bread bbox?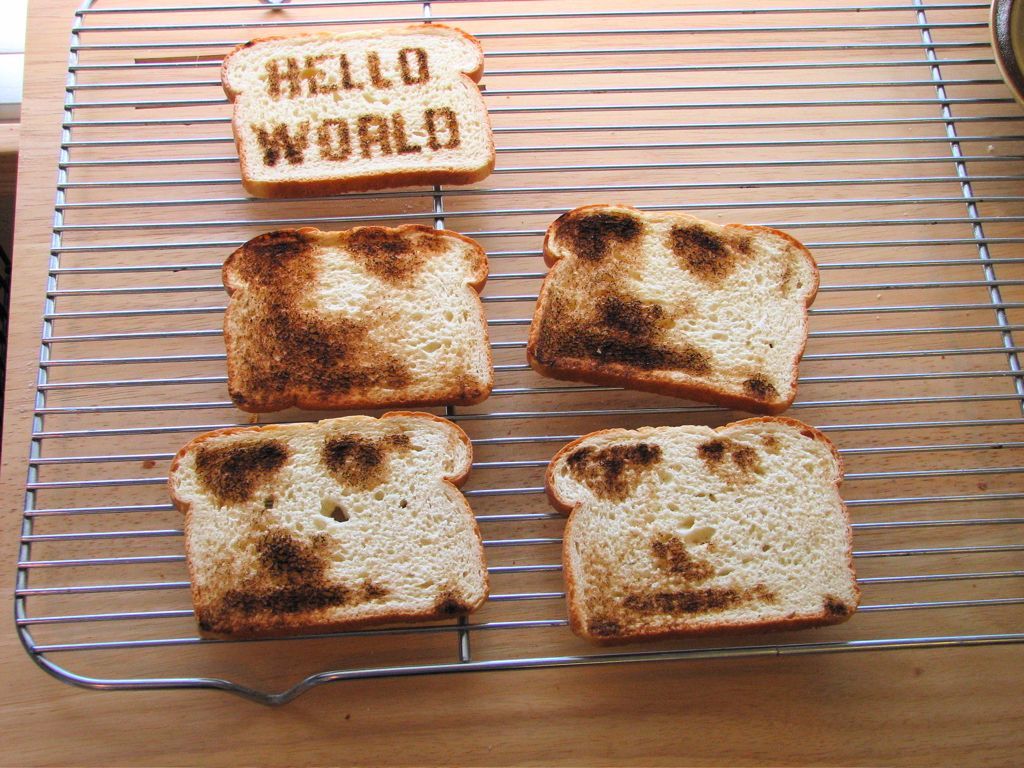
rect(541, 416, 866, 637)
